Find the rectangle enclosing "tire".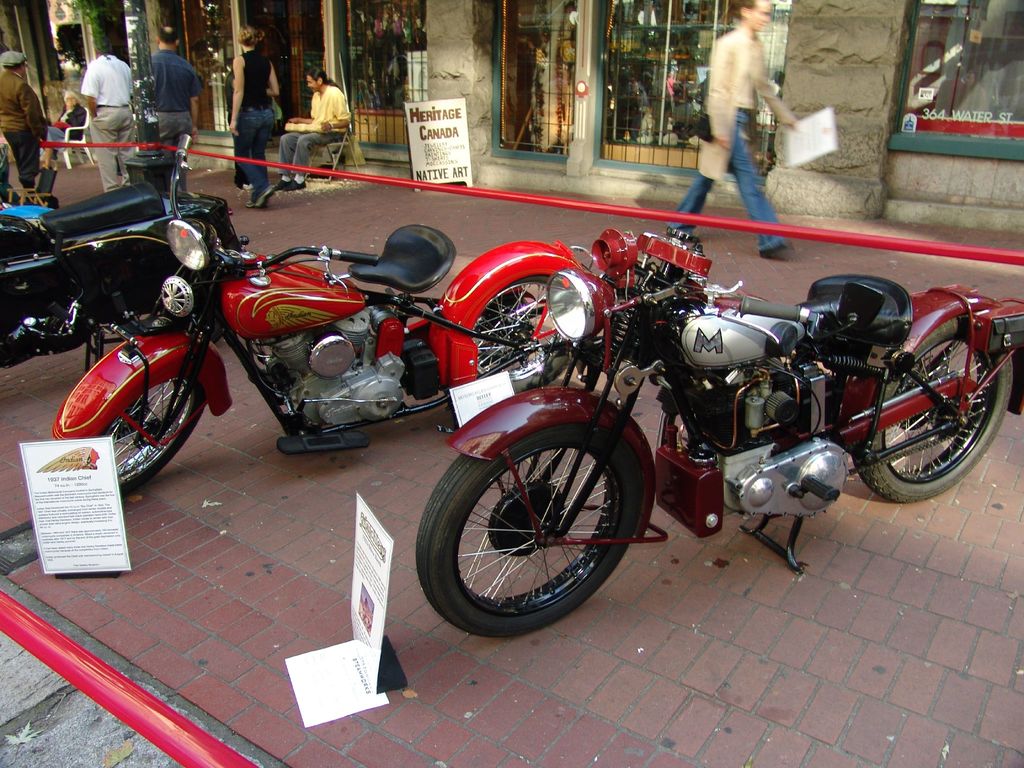
{"x1": 852, "y1": 311, "x2": 1014, "y2": 511}.
